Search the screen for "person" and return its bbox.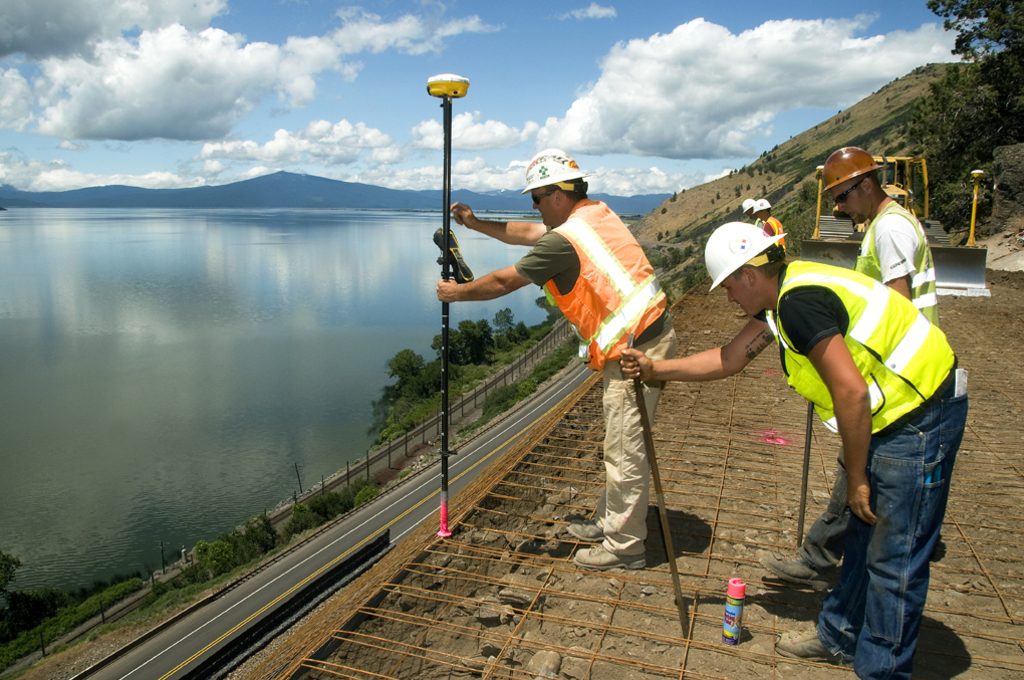
Found: box=[752, 147, 952, 599].
